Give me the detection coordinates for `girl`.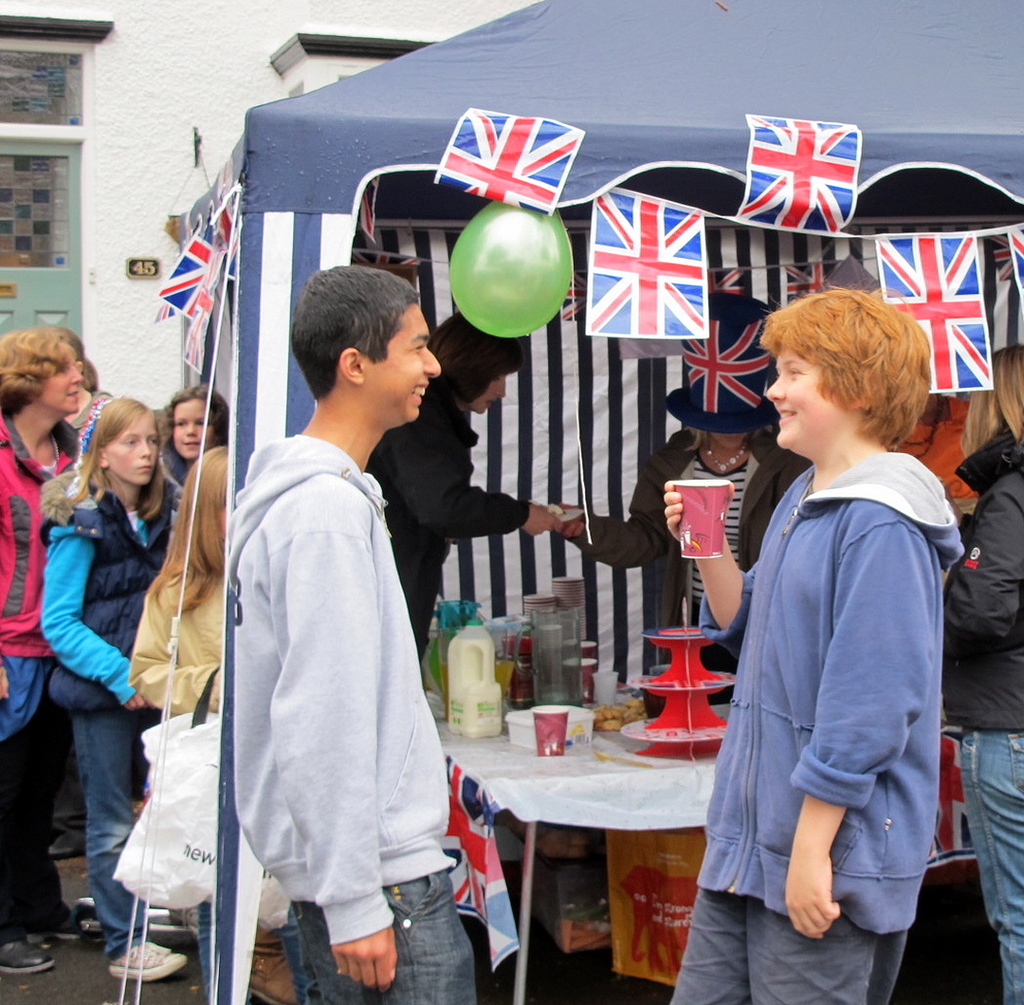
bbox=[123, 444, 229, 993].
